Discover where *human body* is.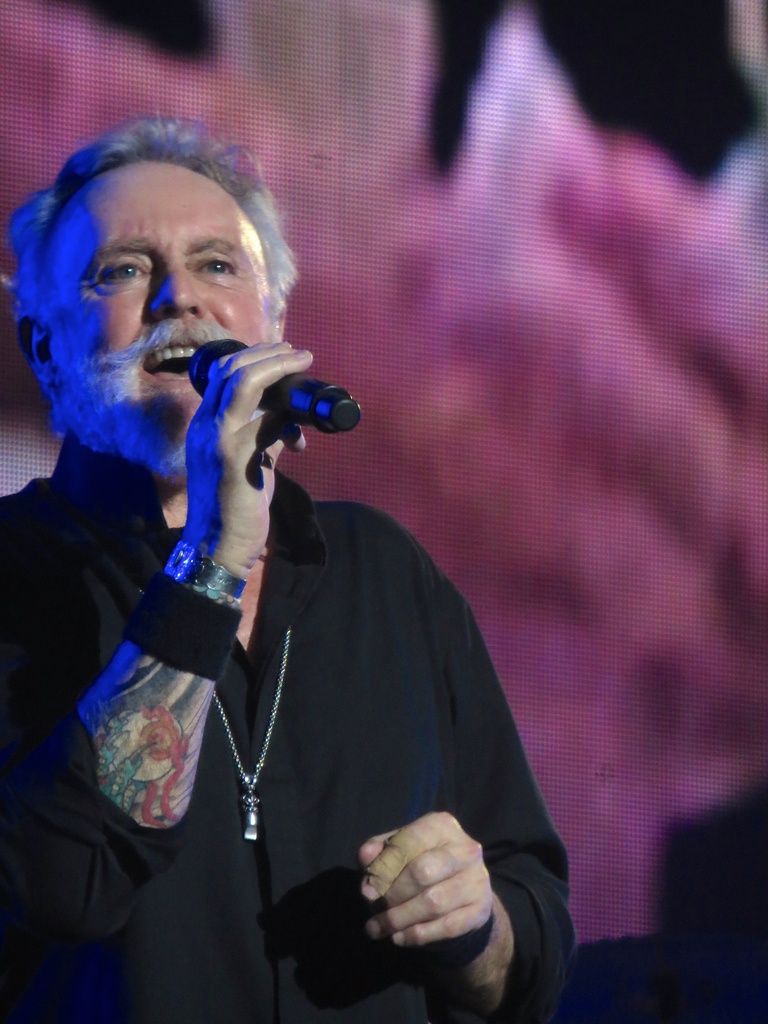
Discovered at bbox=[49, 102, 532, 1023].
